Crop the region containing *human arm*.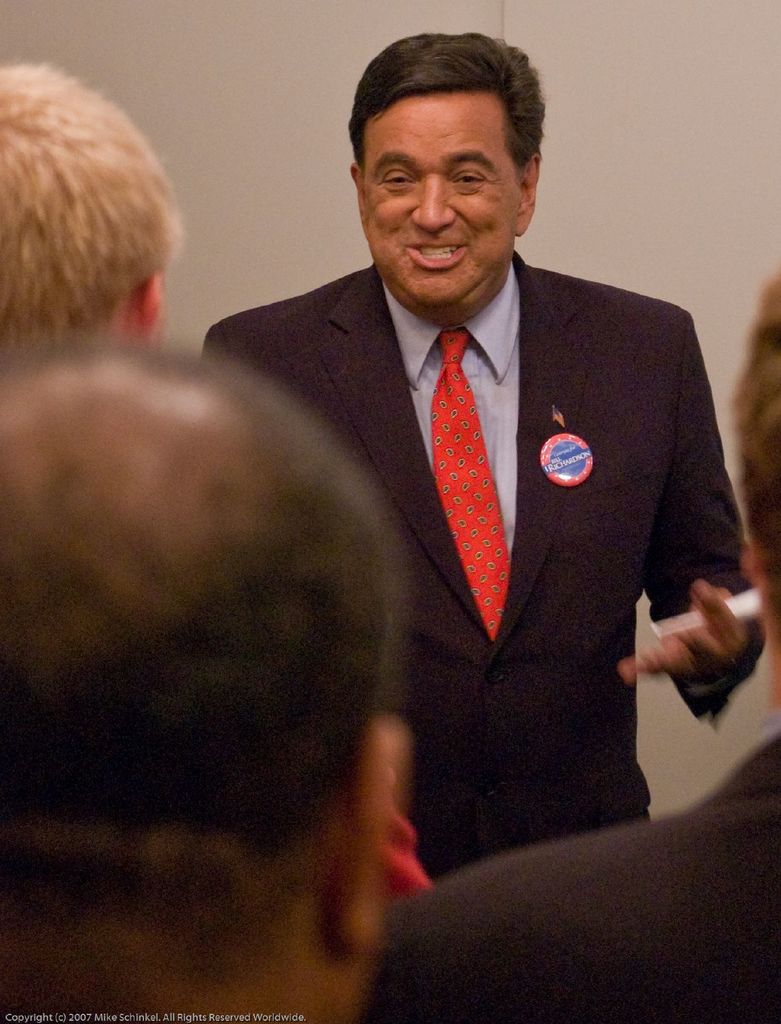
Crop region: box=[616, 314, 768, 723].
